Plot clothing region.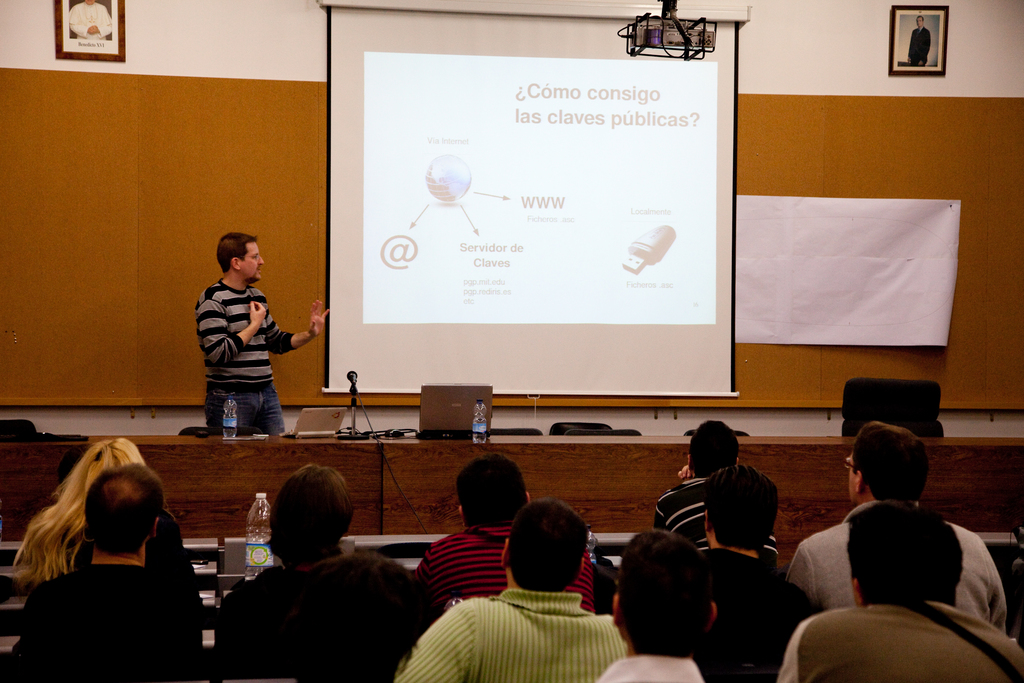
Plotted at bbox(908, 25, 932, 69).
